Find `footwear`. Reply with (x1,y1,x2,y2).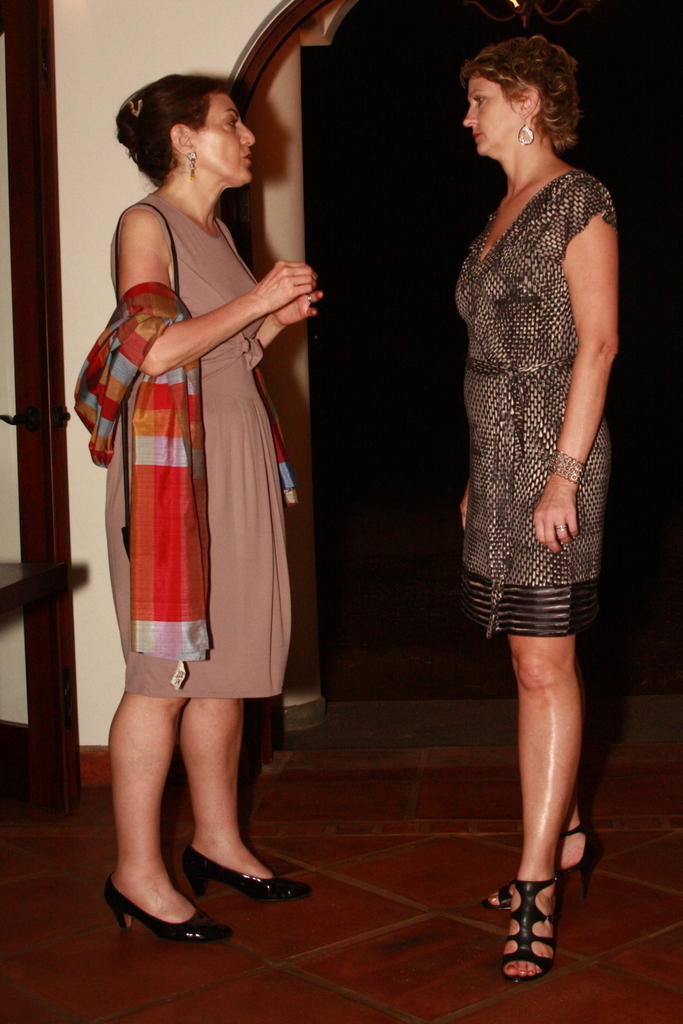
(184,843,313,897).
